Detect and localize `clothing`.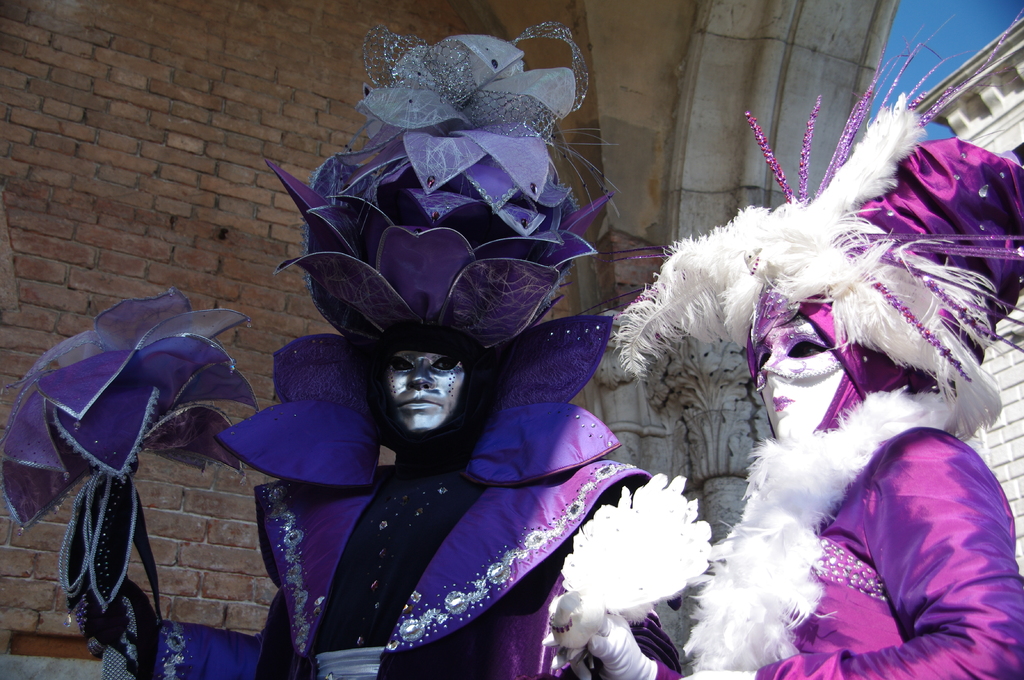
Localized at box=[623, 364, 1021, 679].
